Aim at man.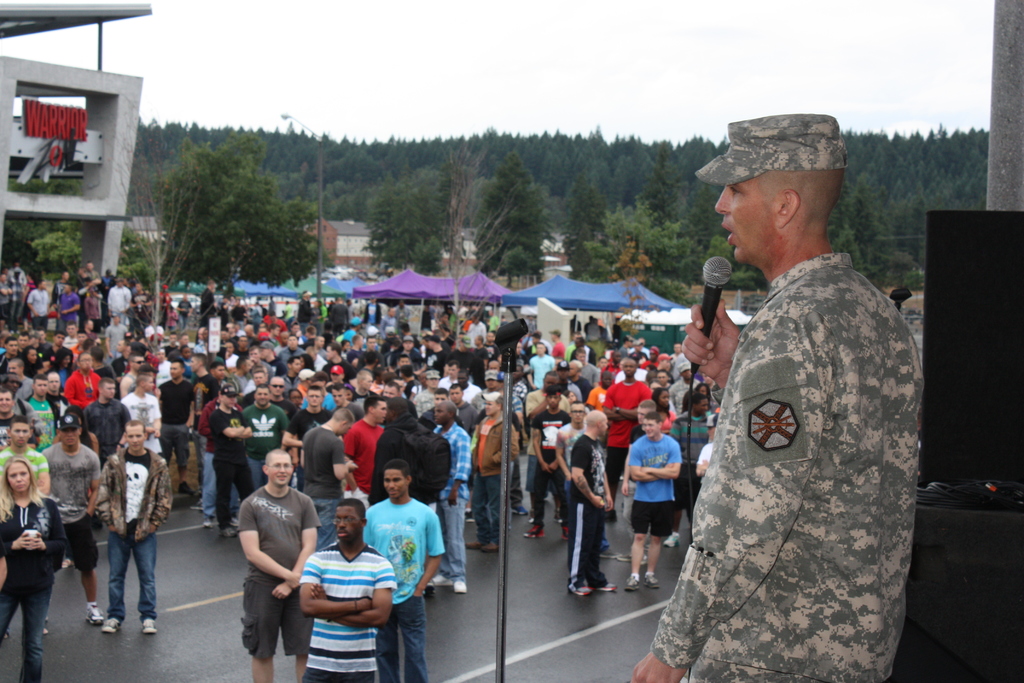
Aimed at Rect(228, 454, 311, 676).
